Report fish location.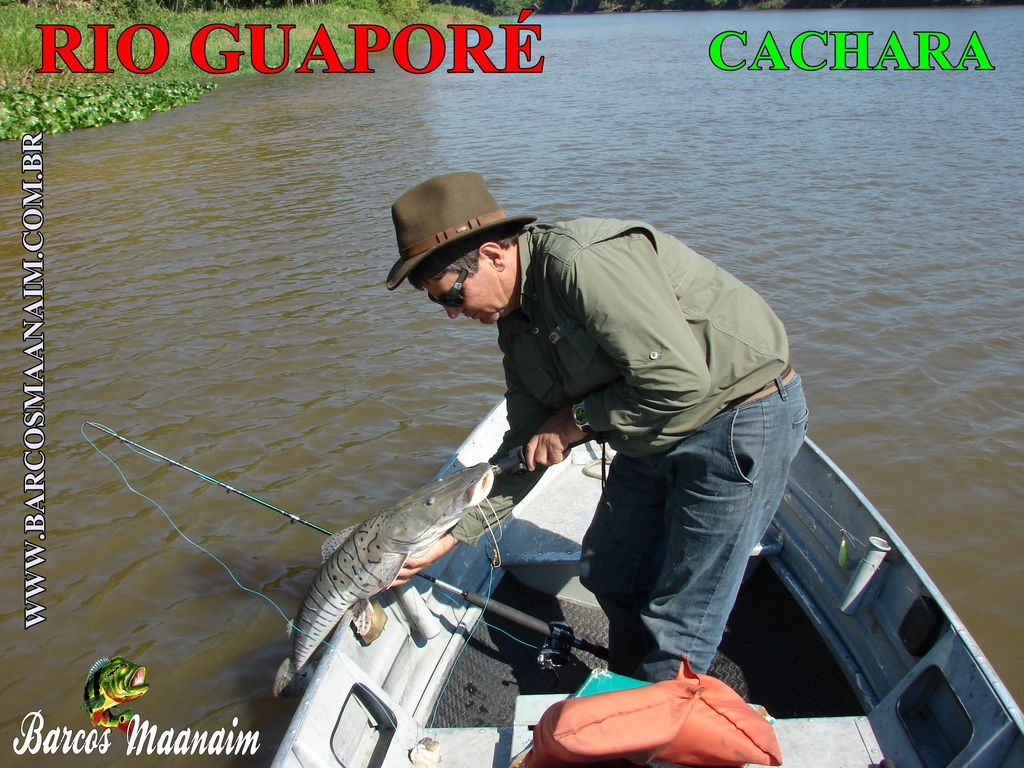
Report: {"x1": 283, "y1": 461, "x2": 524, "y2": 644}.
